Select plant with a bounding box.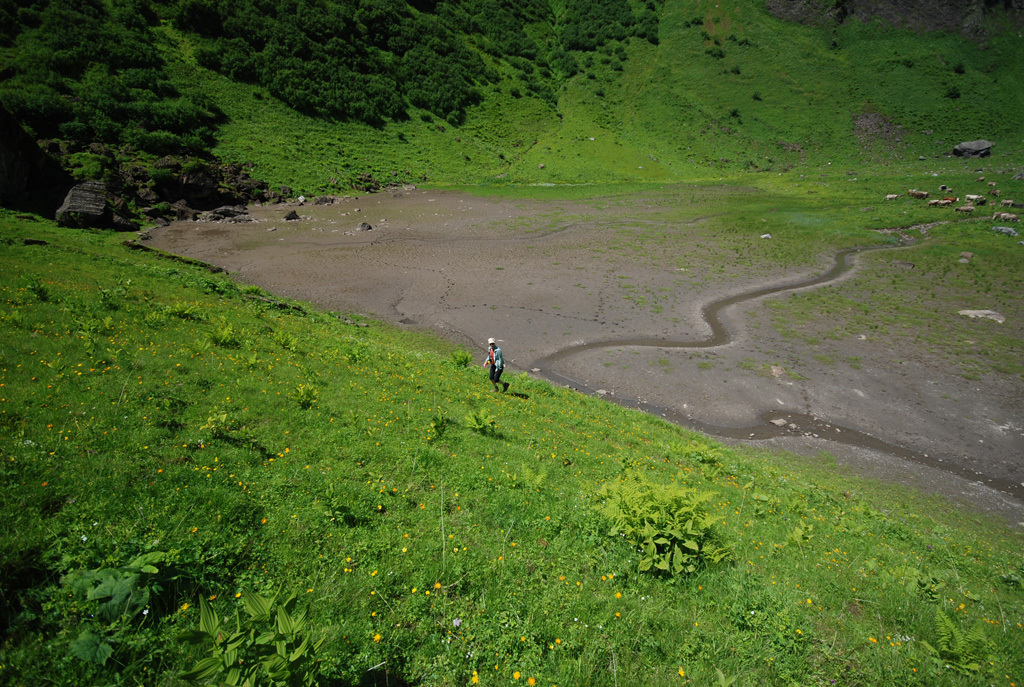
pyautogui.locateOnScreen(0, 0, 223, 184).
